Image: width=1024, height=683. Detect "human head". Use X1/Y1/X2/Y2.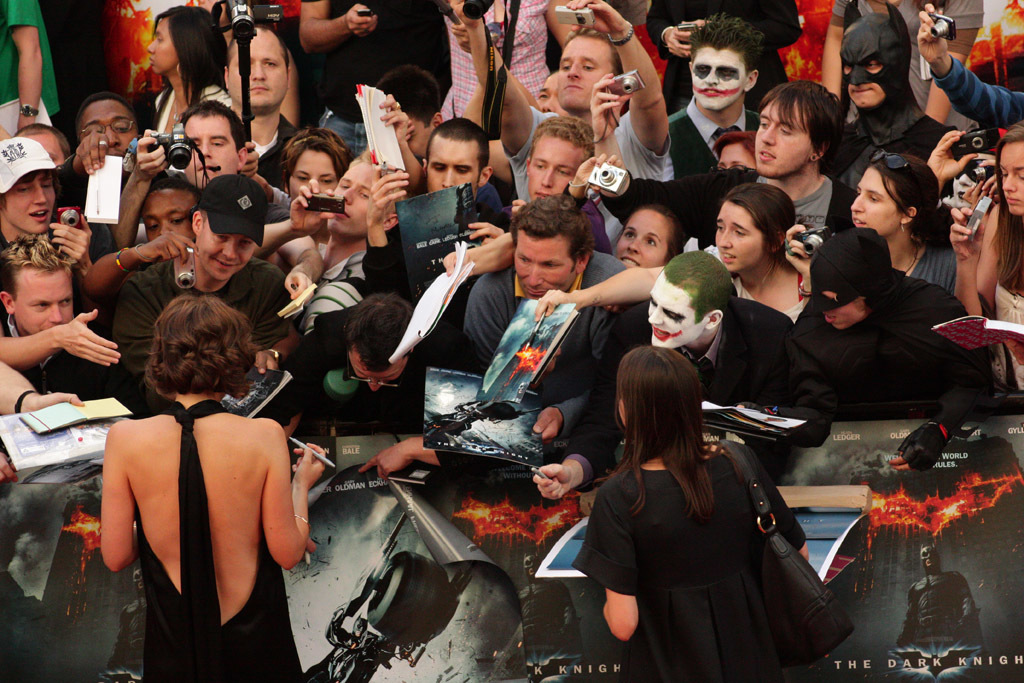
0/138/55/235.
